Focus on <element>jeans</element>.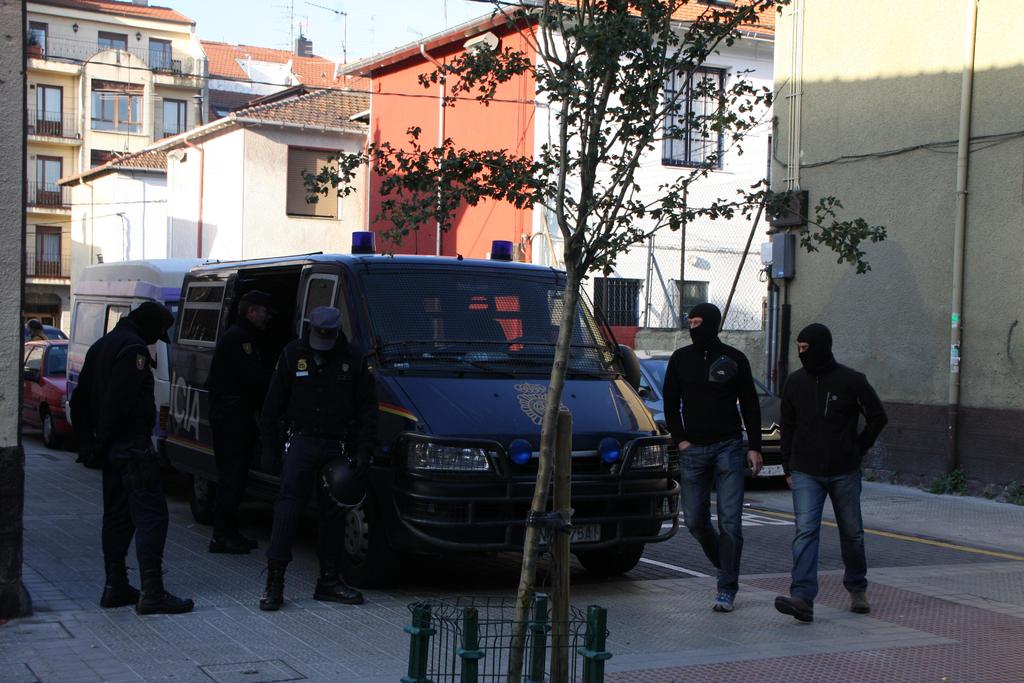
Focused at crop(676, 440, 747, 589).
